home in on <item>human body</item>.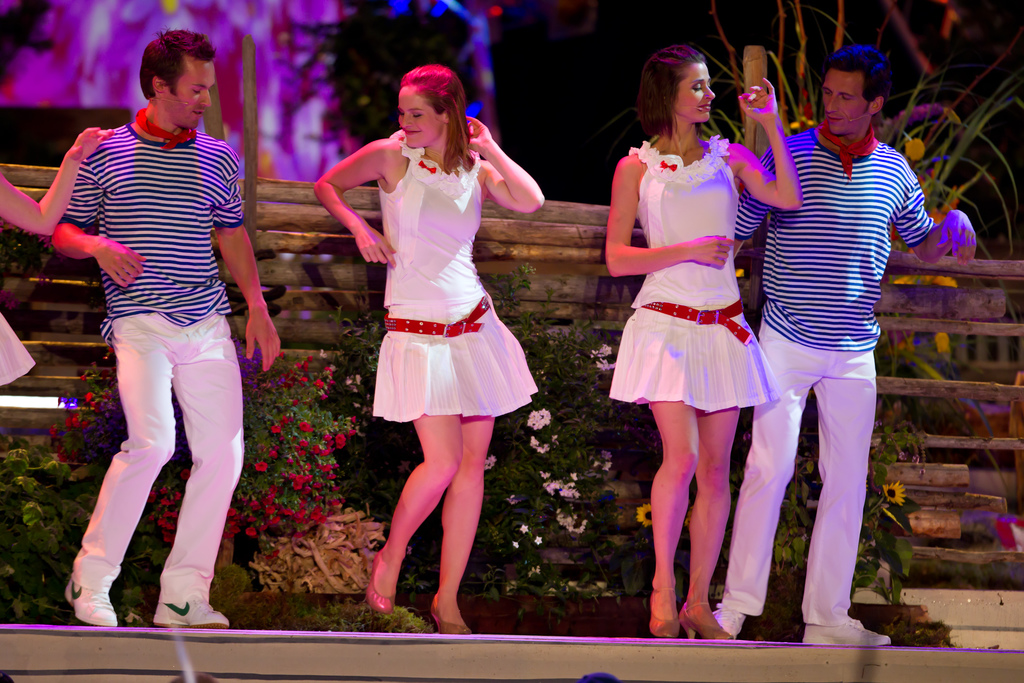
Homed in at 321:78:536:586.
